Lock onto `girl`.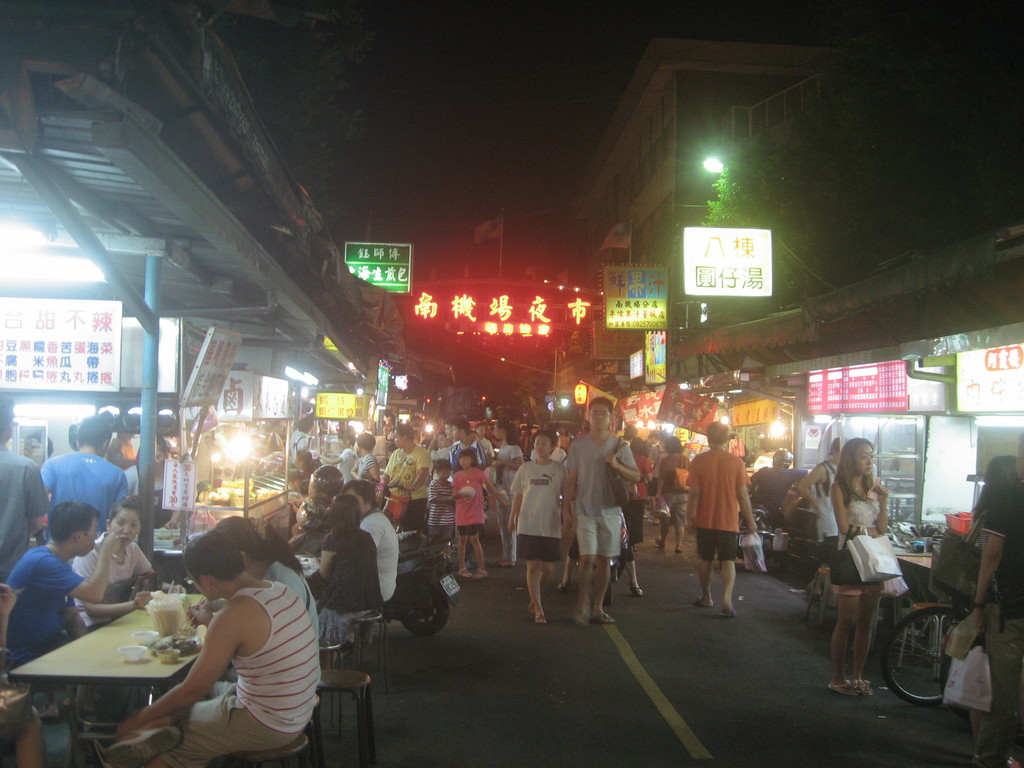
Locked: Rect(456, 447, 493, 582).
